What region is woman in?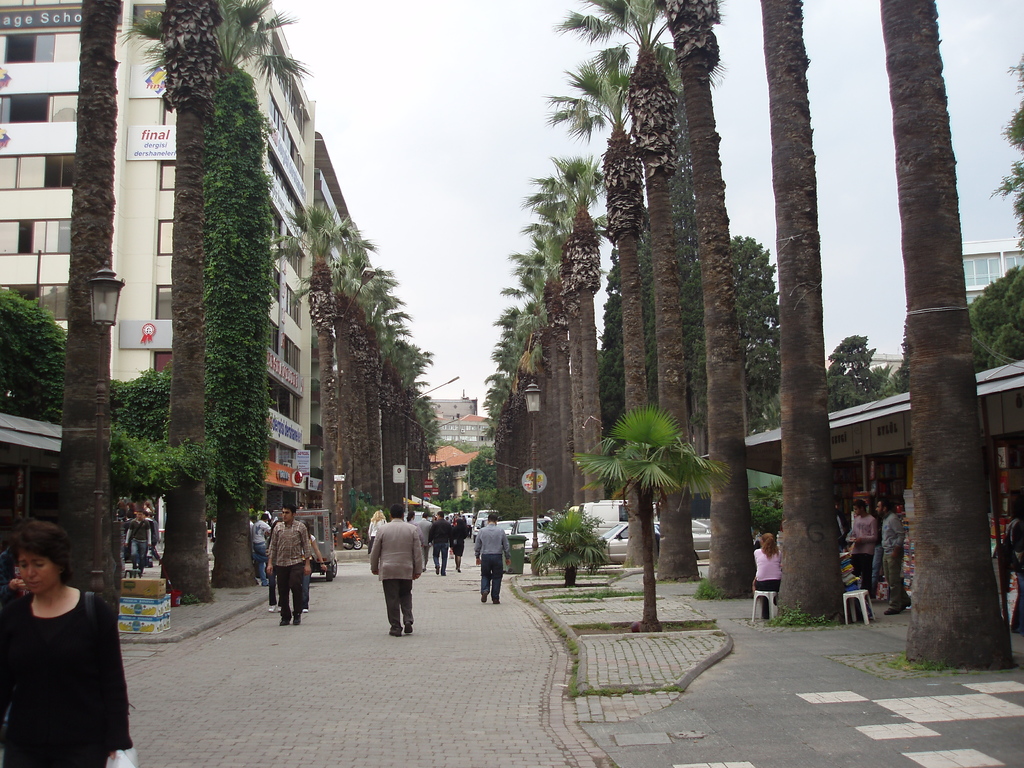
crop(753, 532, 783, 620).
